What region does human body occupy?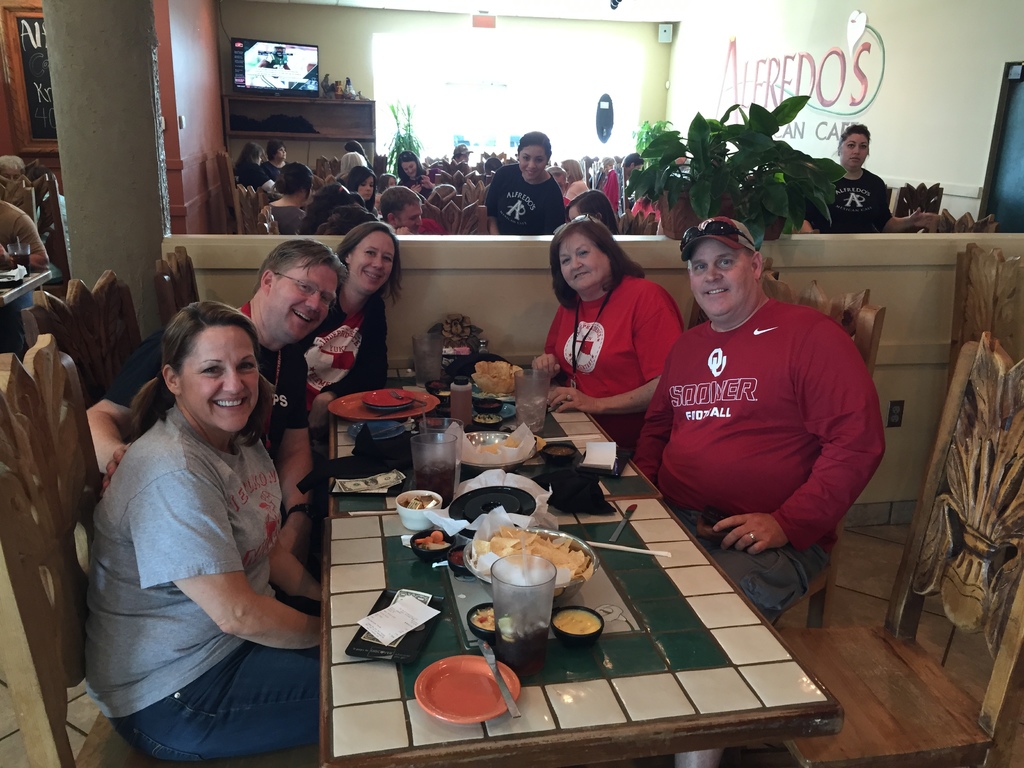
0 197 52 271.
